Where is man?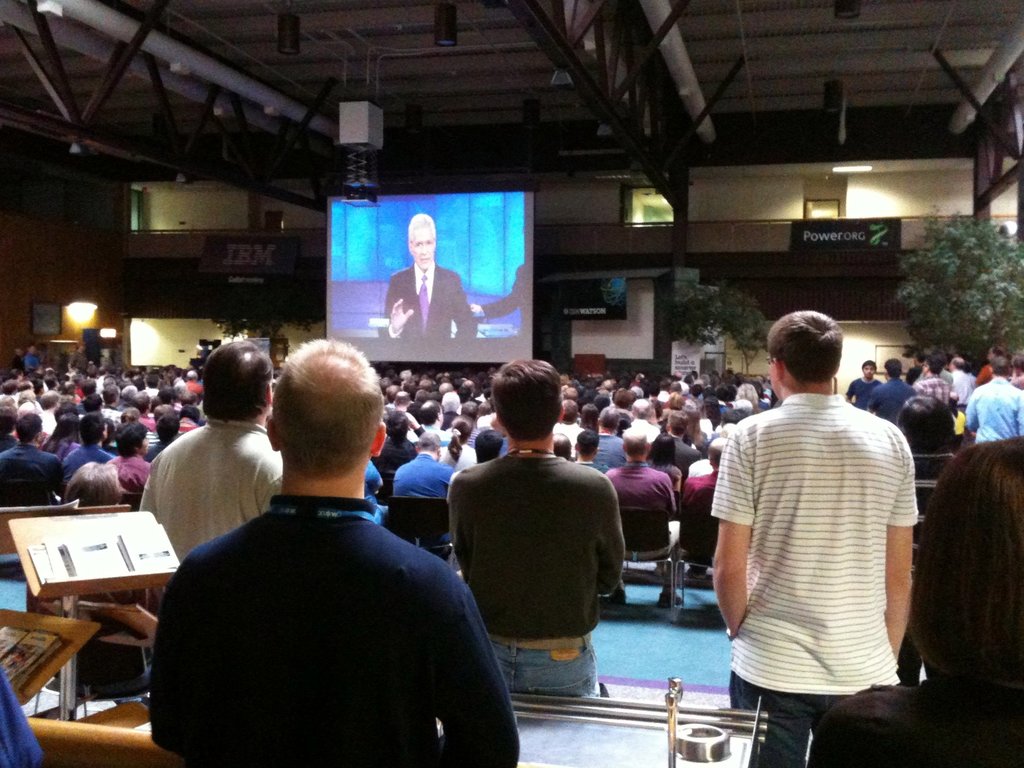
(25, 340, 44, 374).
